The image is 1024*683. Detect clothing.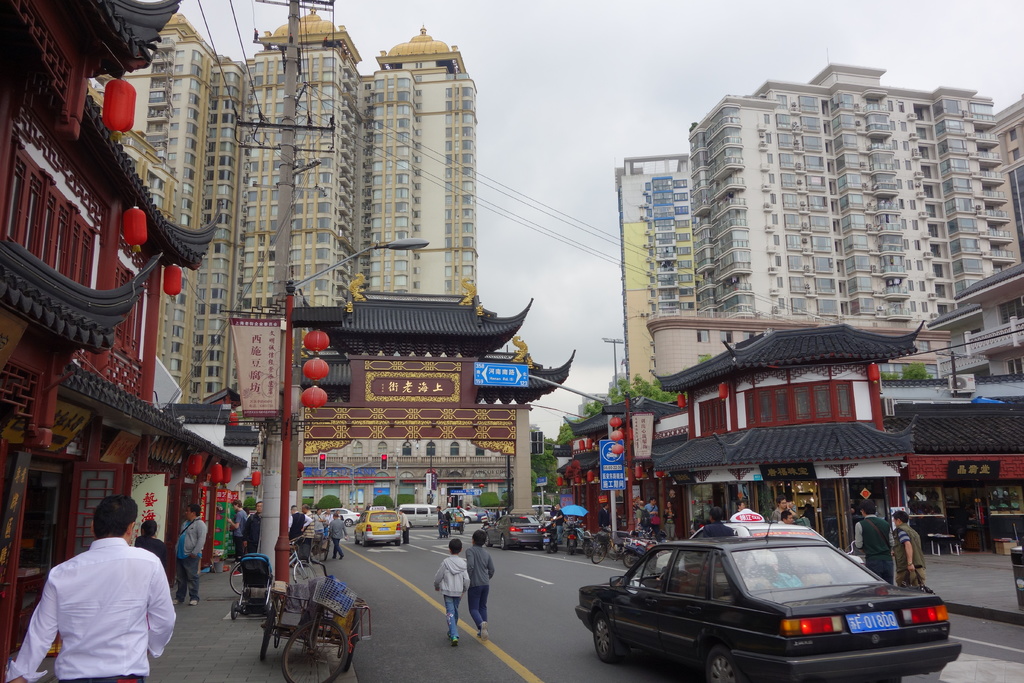
Detection: crop(557, 513, 566, 543).
